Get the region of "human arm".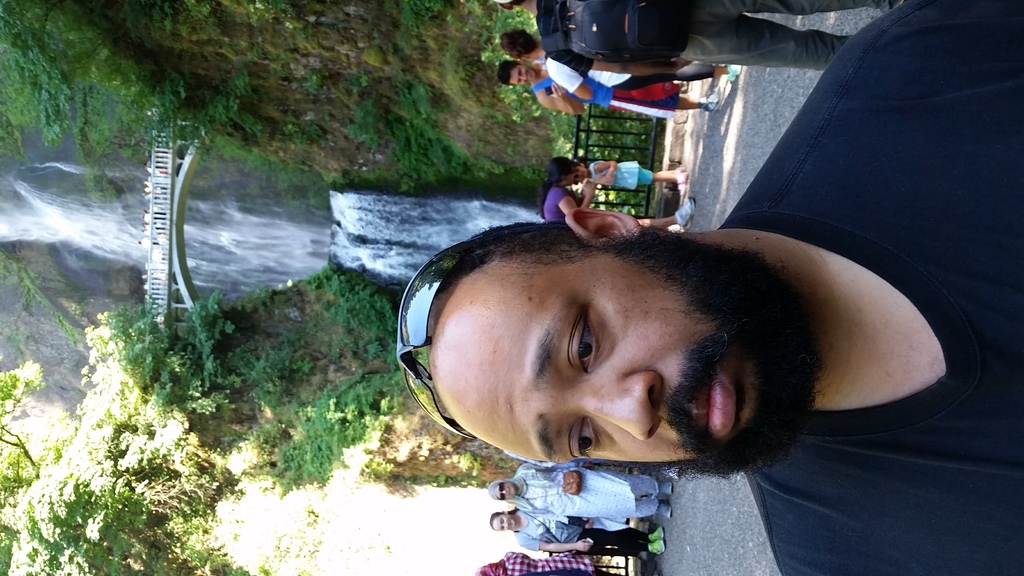
bbox=[534, 81, 591, 115].
